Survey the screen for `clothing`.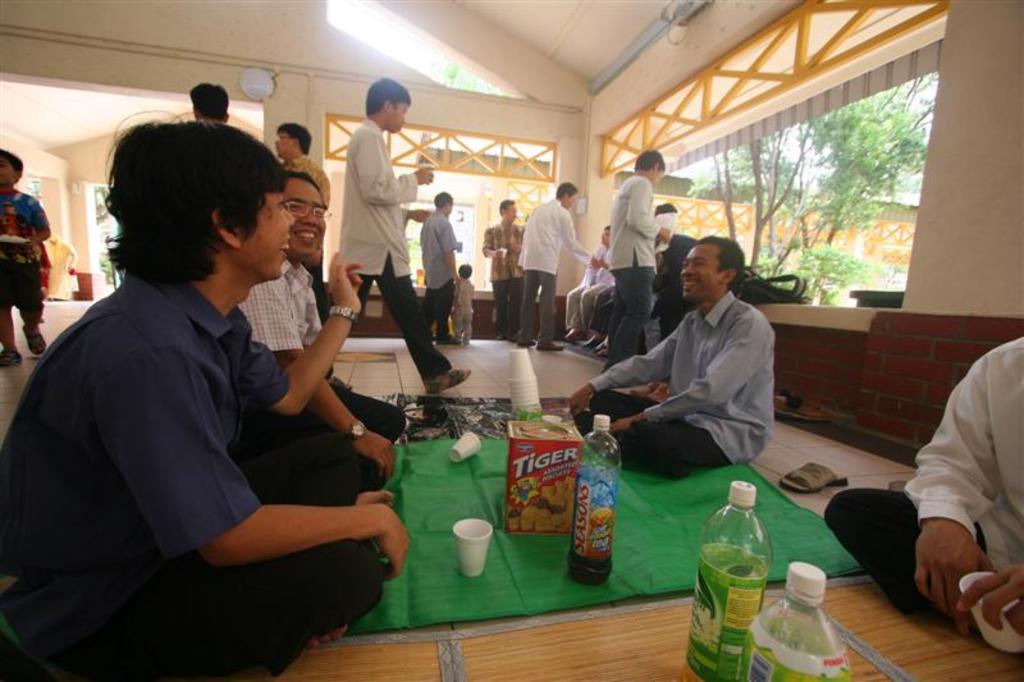
Survey found: left=457, top=278, right=474, bottom=343.
